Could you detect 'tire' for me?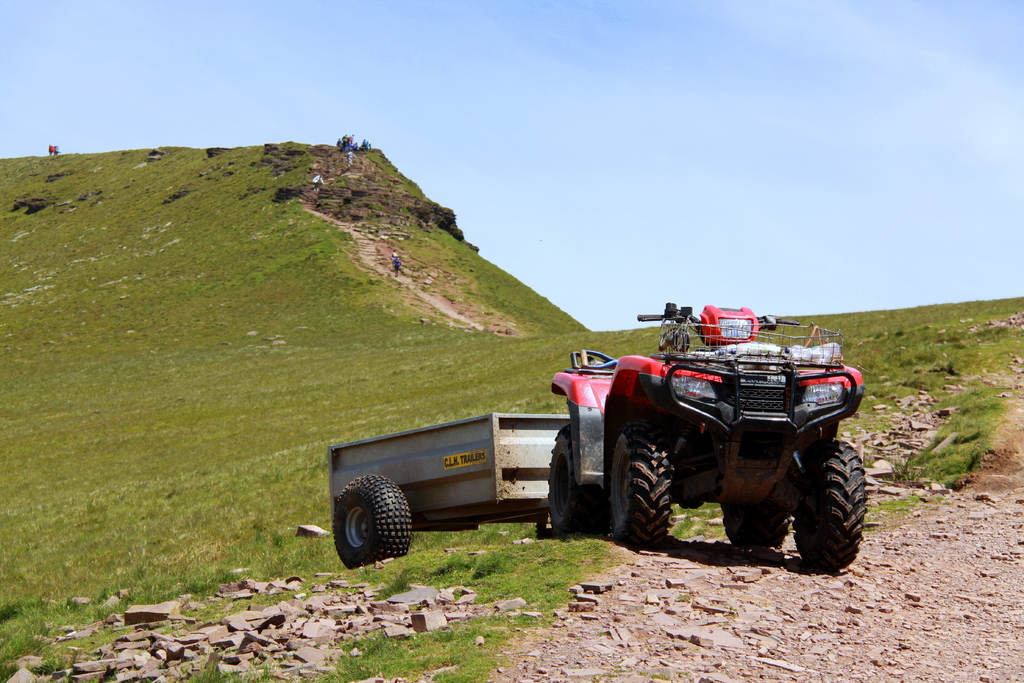
Detection result: bbox=(605, 425, 671, 544).
